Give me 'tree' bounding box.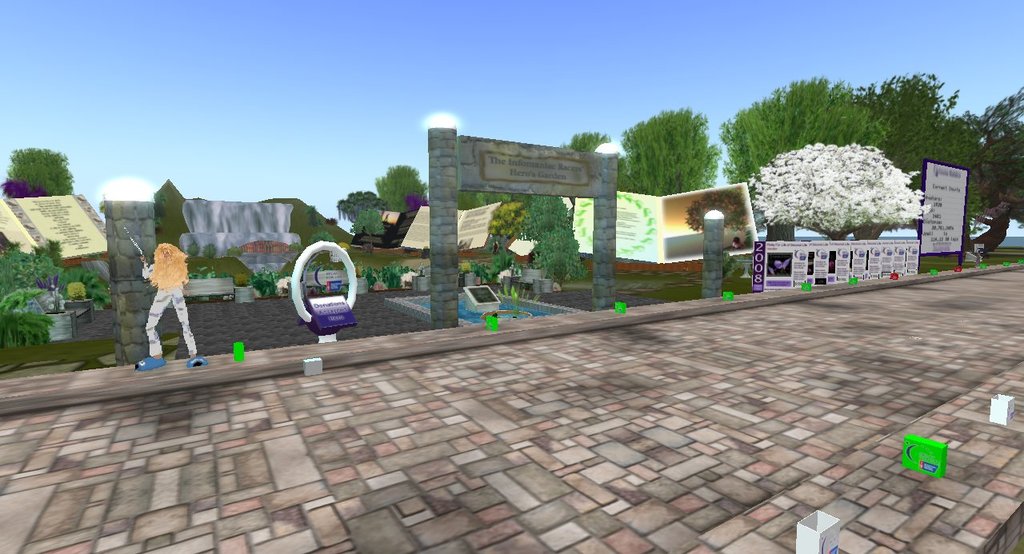
crop(618, 109, 726, 202).
